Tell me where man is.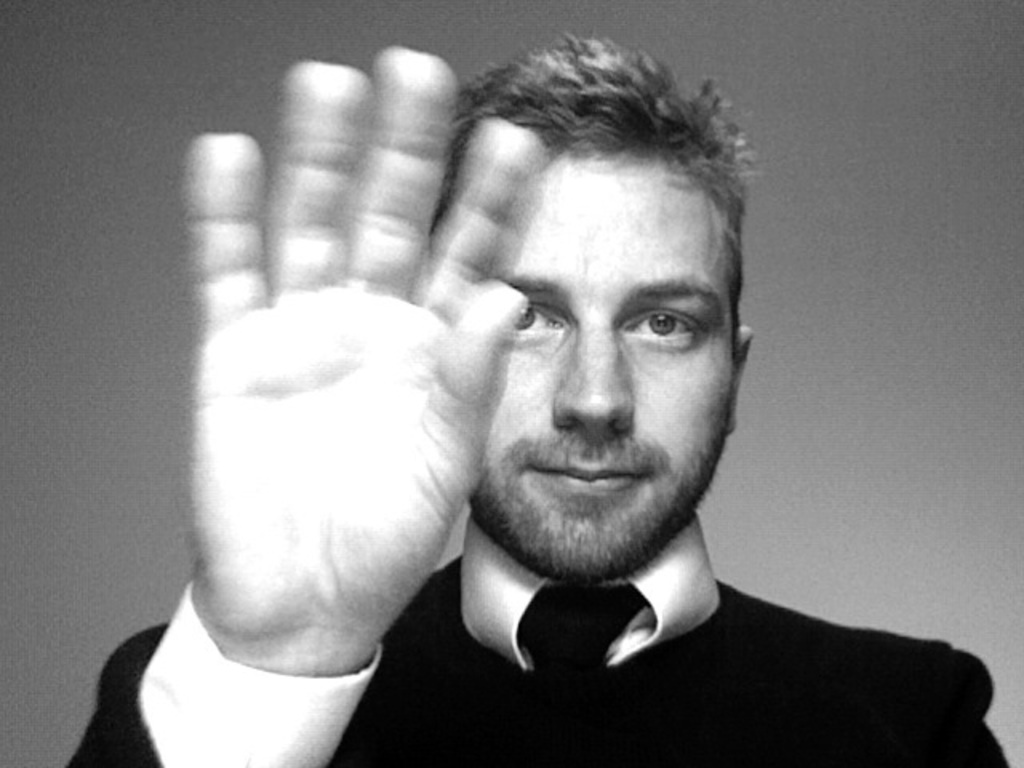
man is at bbox(174, 59, 970, 762).
